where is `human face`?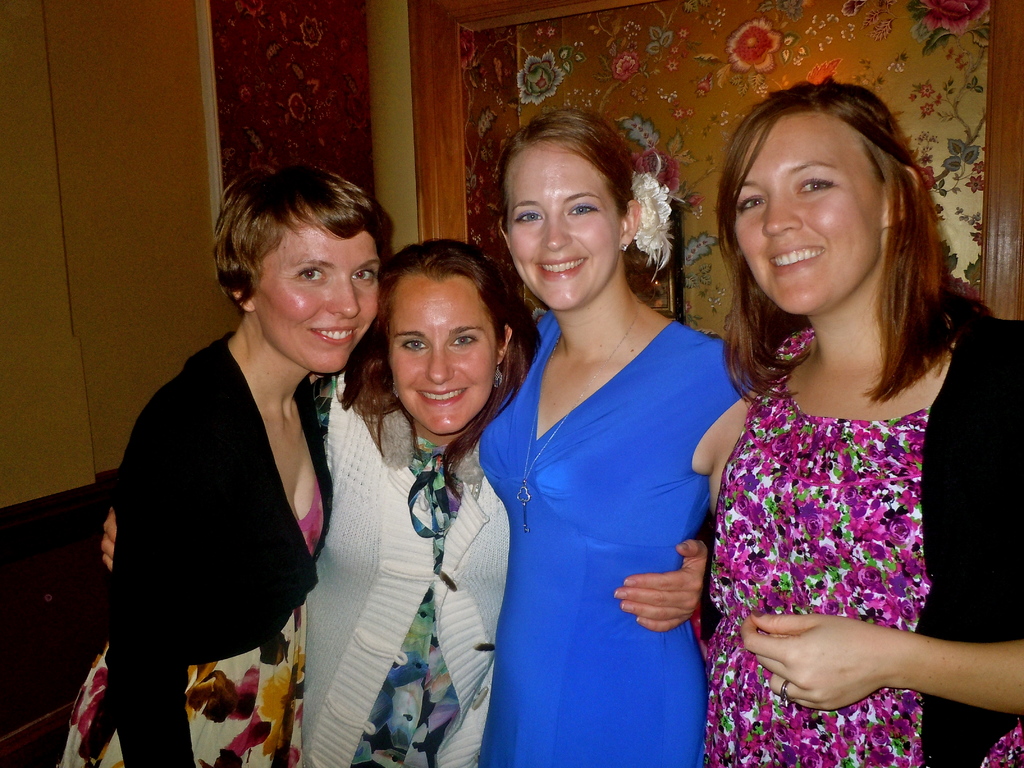
<box>505,137,624,311</box>.
